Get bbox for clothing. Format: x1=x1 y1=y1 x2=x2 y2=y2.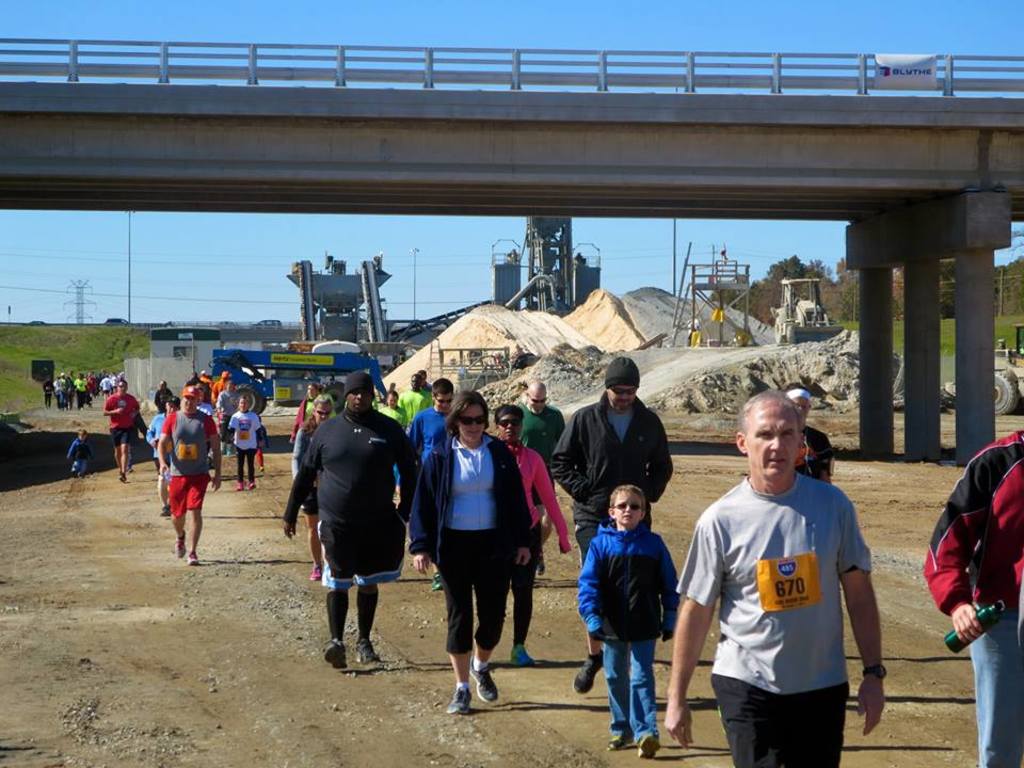
x1=279 y1=407 x2=420 y2=587.
